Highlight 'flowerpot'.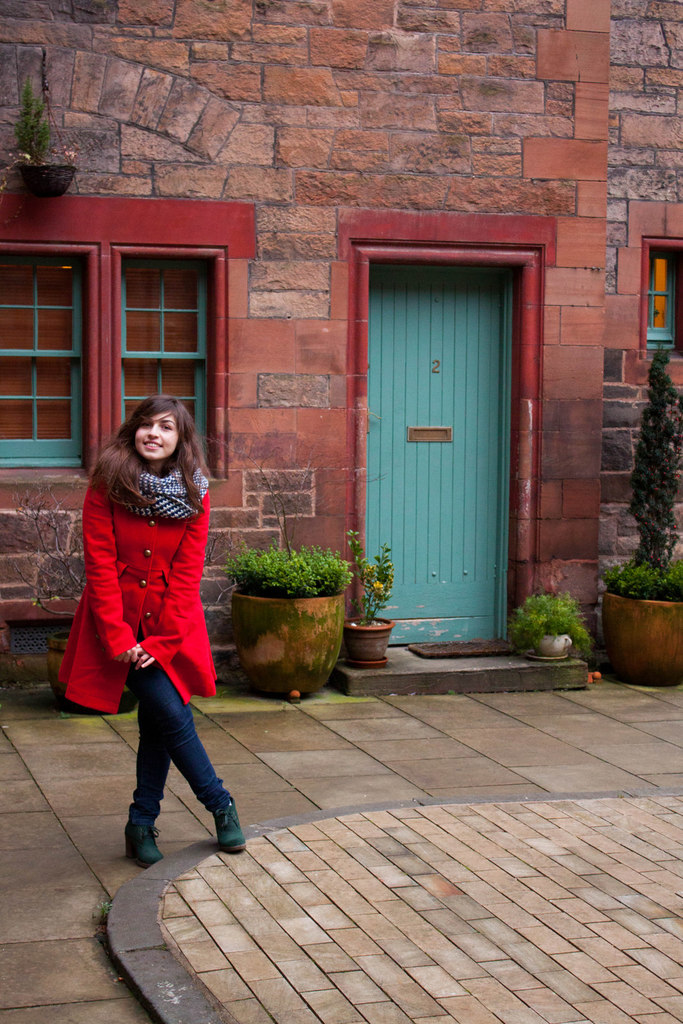
Highlighted region: 606 596 682 691.
